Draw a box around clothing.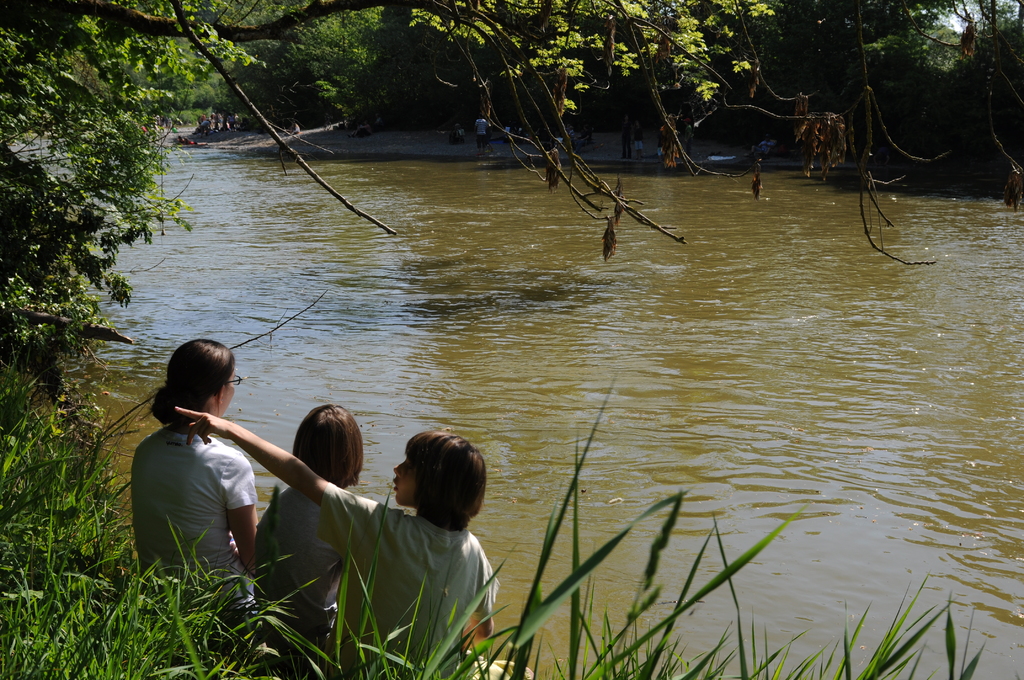
{"x1": 248, "y1": 491, "x2": 355, "y2": 621}.
